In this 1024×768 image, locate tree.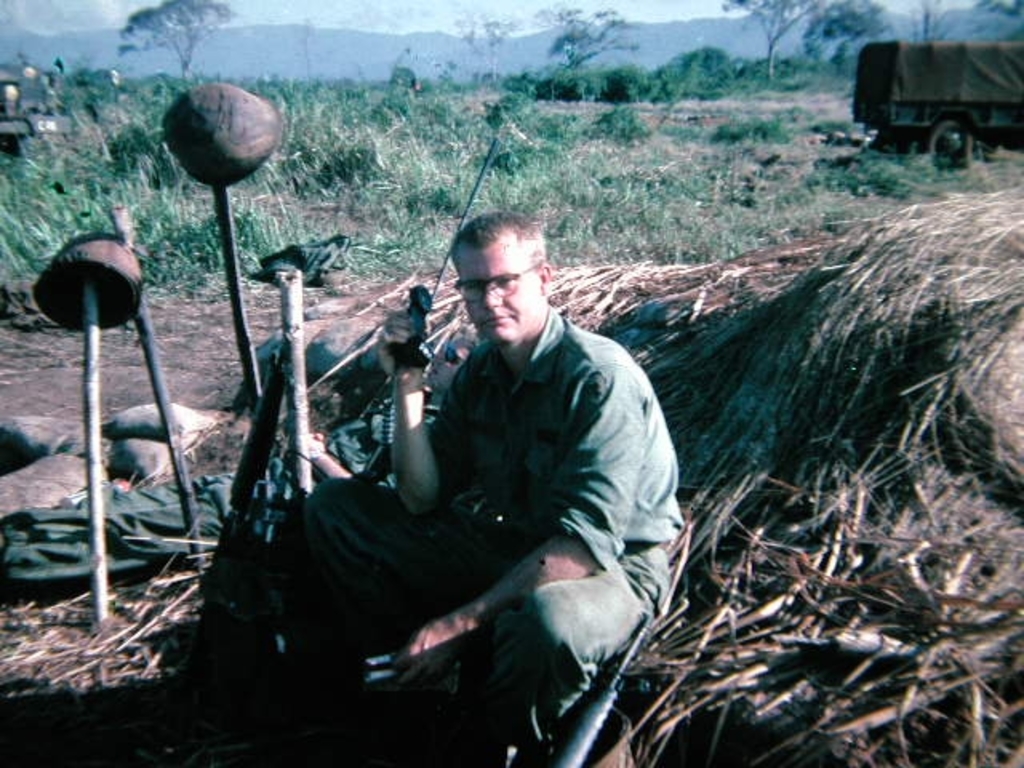
Bounding box: region(899, 0, 1022, 46).
